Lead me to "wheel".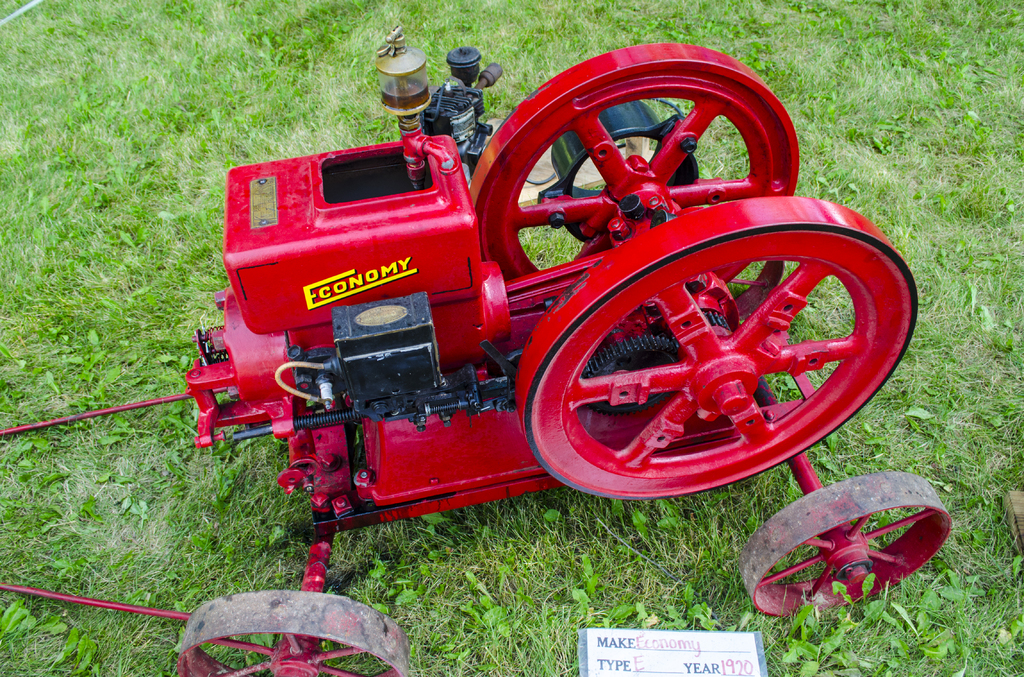
Lead to <bbox>522, 211, 872, 498</bbox>.
